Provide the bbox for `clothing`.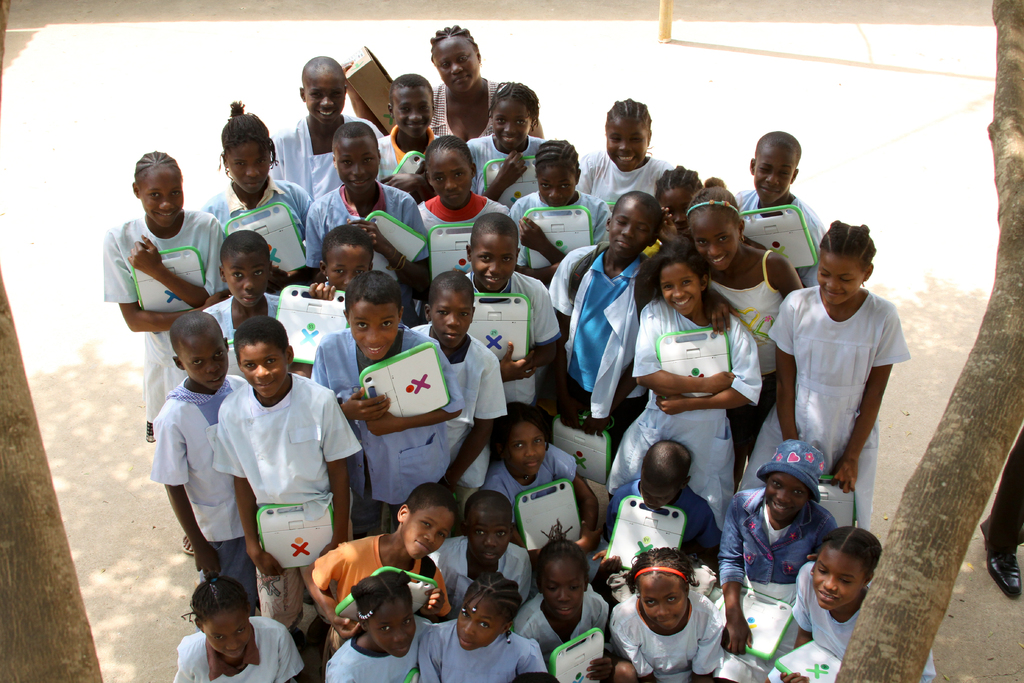
x1=153, y1=379, x2=257, y2=613.
